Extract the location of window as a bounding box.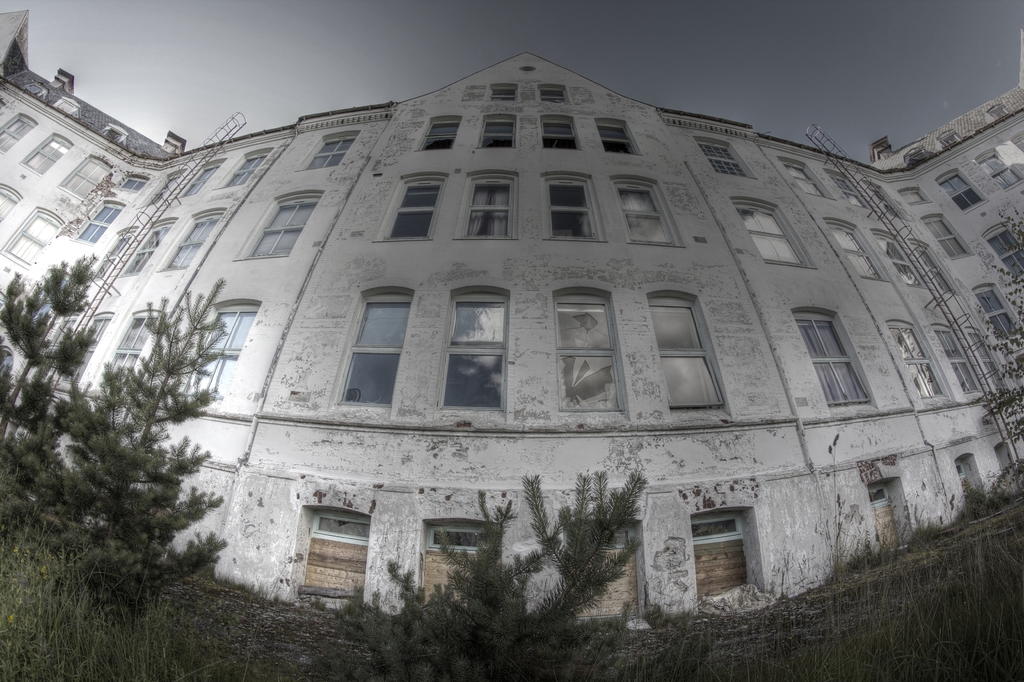
(462, 172, 521, 239).
